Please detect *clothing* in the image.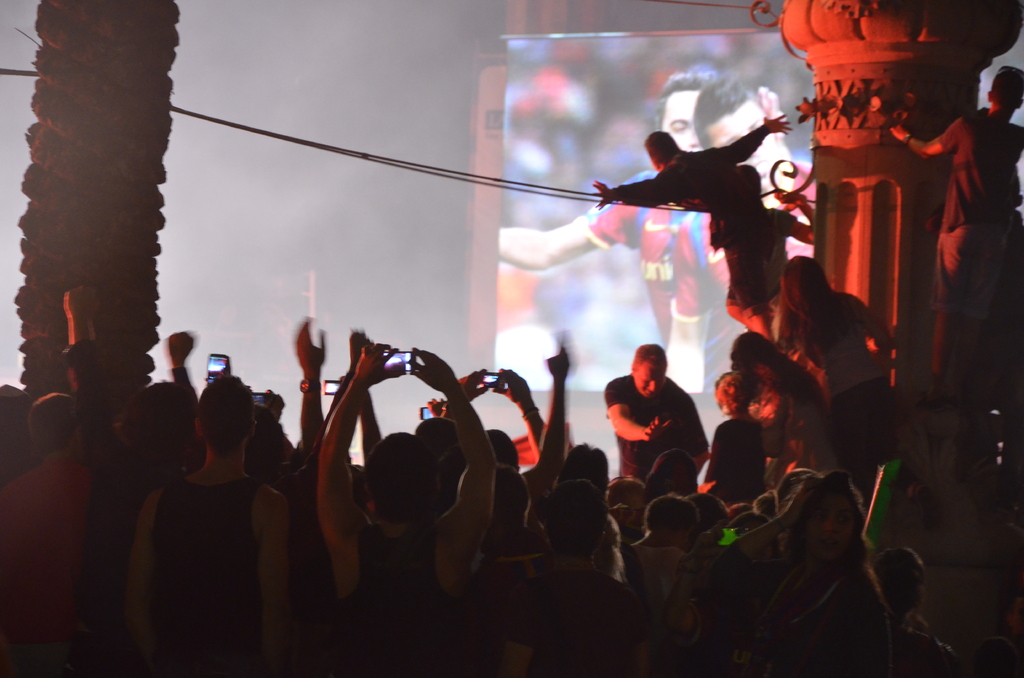
region(763, 561, 906, 677).
